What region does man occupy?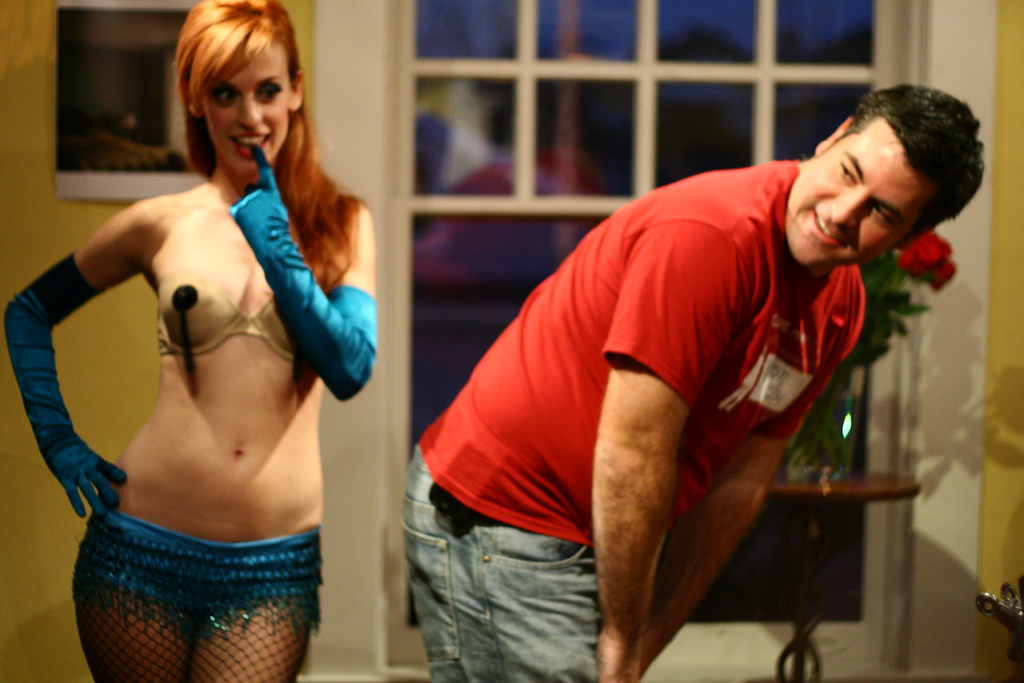
bbox=(417, 81, 952, 675).
